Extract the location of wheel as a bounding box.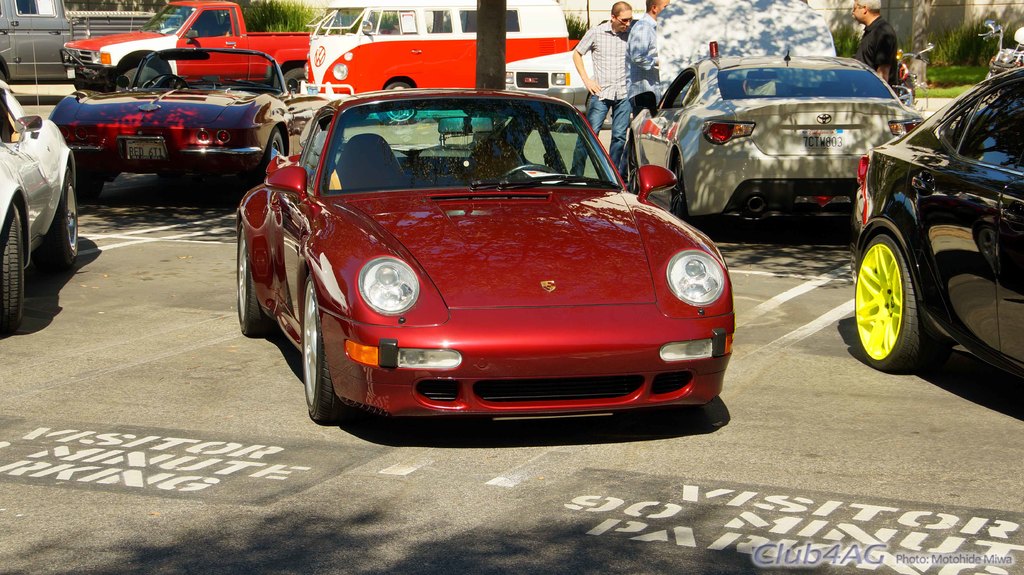
bbox(115, 61, 166, 86).
